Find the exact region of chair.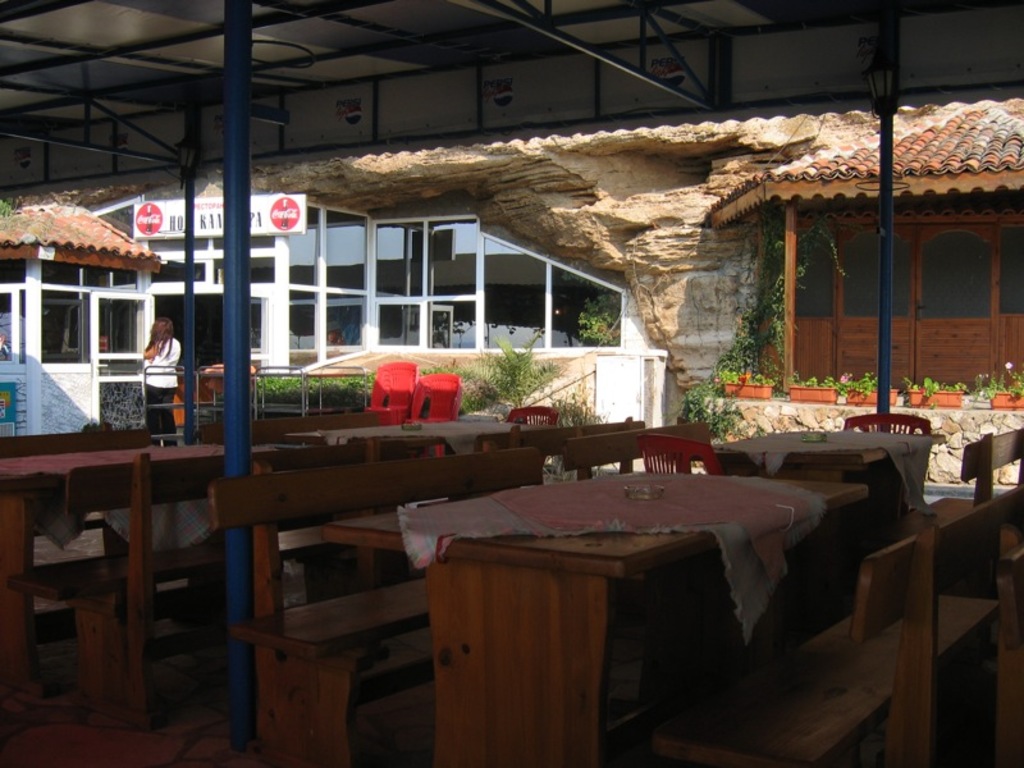
Exact region: {"left": 509, "top": 403, "right": 558, "bottom": 425}.
